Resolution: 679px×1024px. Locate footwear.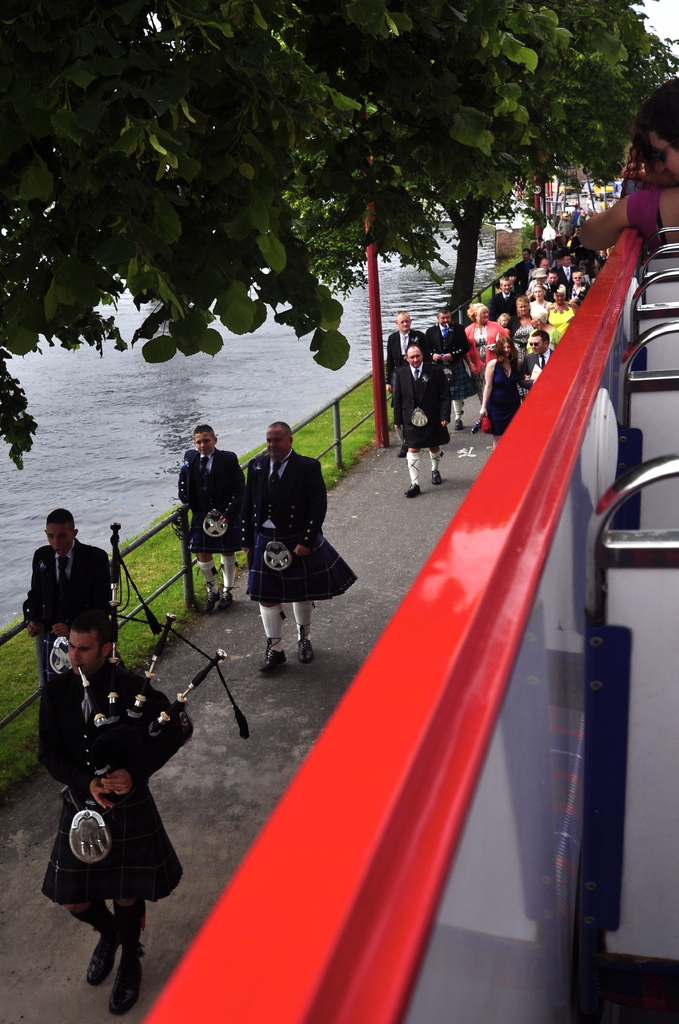
crop(107, 931, 147, 1020).
